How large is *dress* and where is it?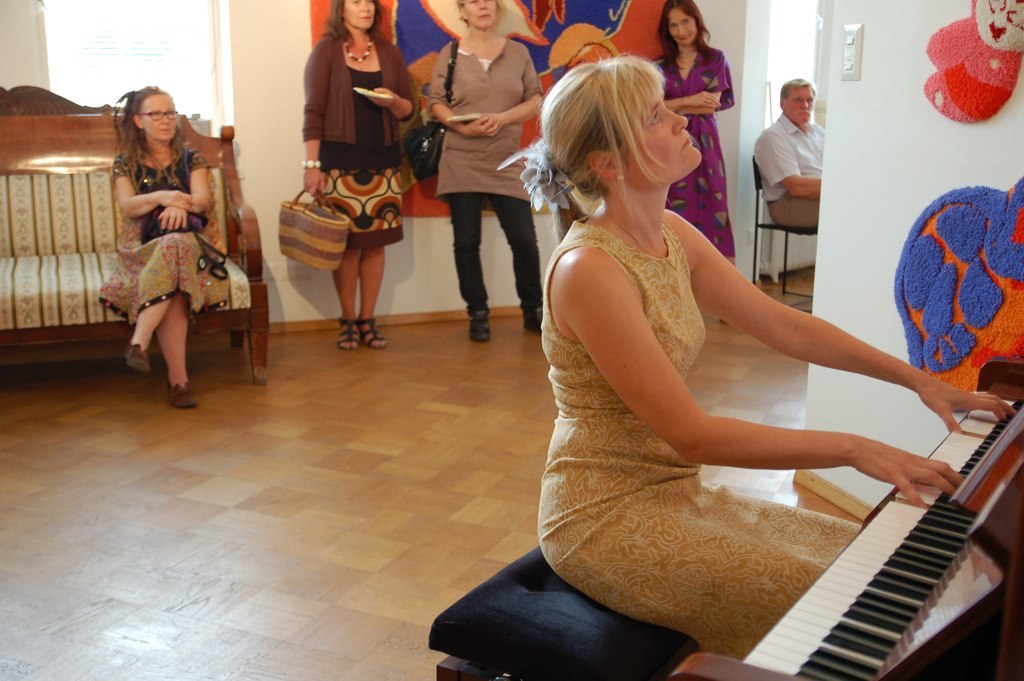
Bounding box: [663,49,732,258].
